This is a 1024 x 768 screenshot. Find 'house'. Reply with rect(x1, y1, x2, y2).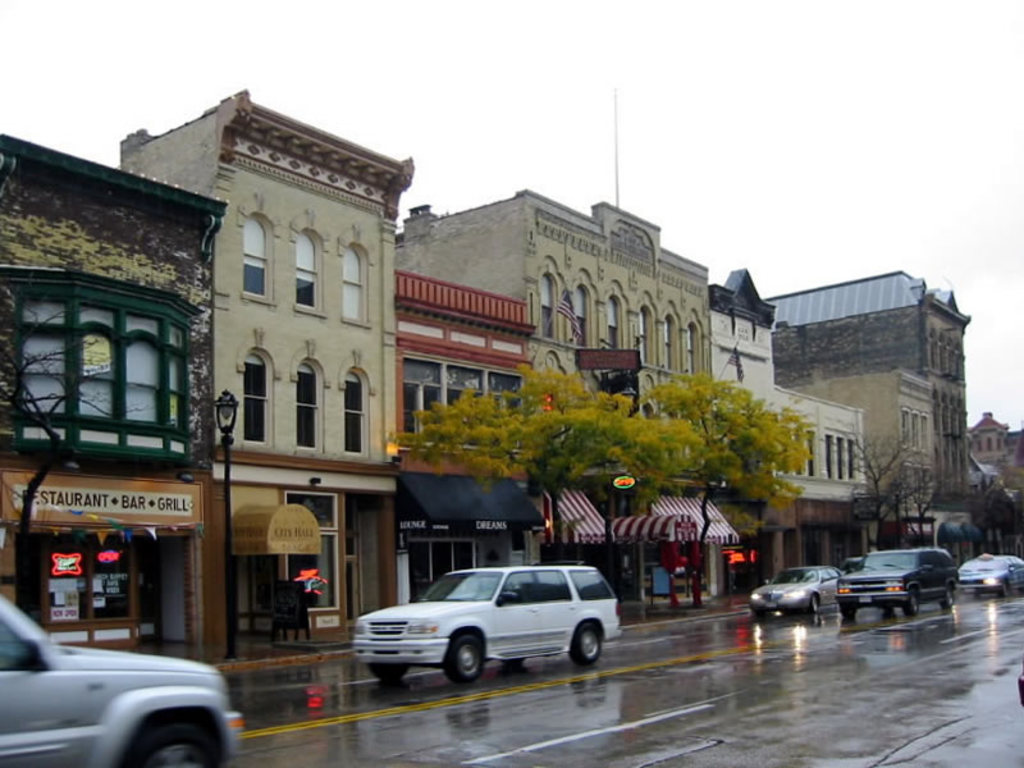
rect(771, 262, 970, 545).
